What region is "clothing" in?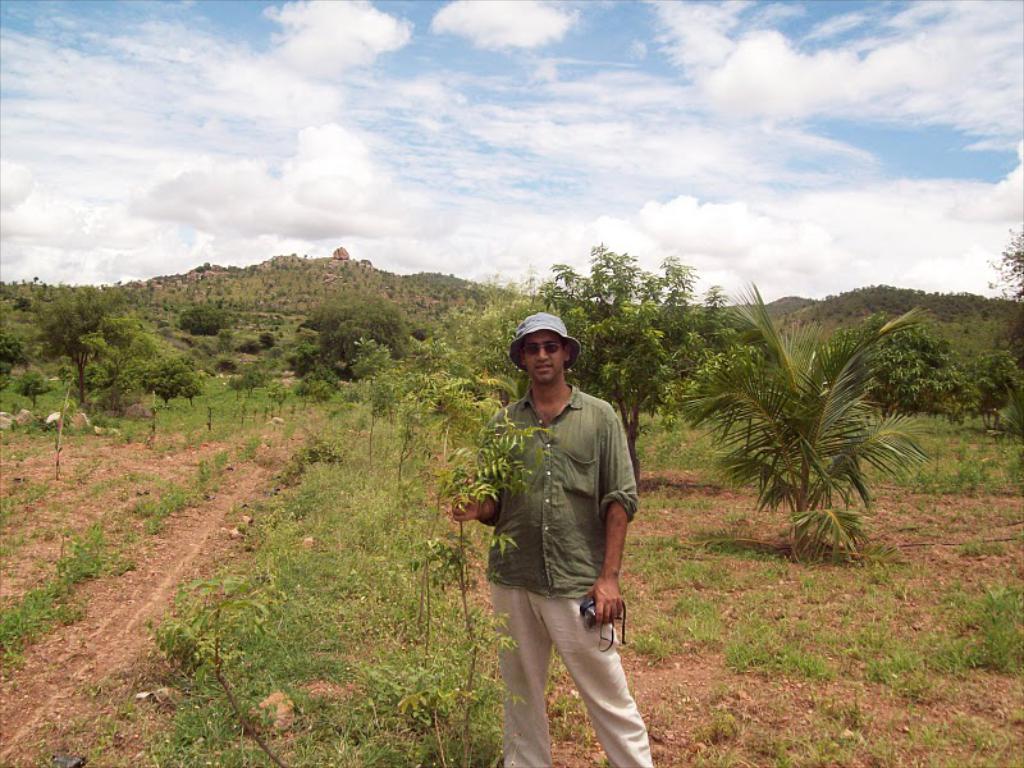
detection(431, 320, 637, 719).
